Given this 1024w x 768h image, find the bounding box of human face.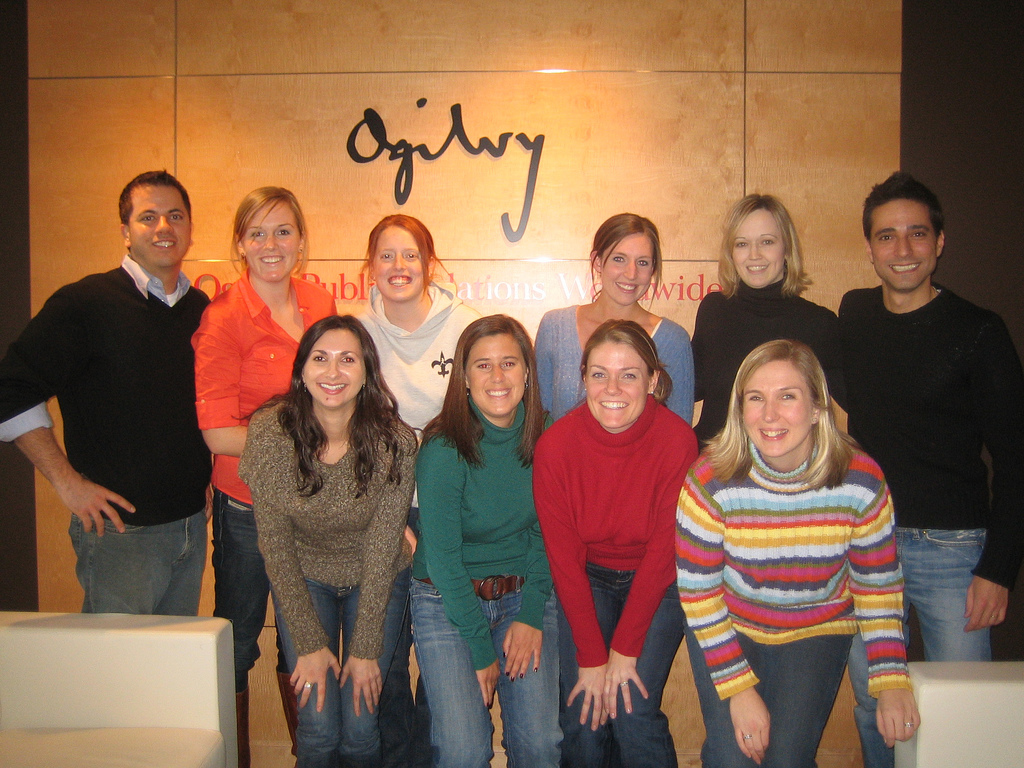
l=241, t=198, r=297, b=280.
